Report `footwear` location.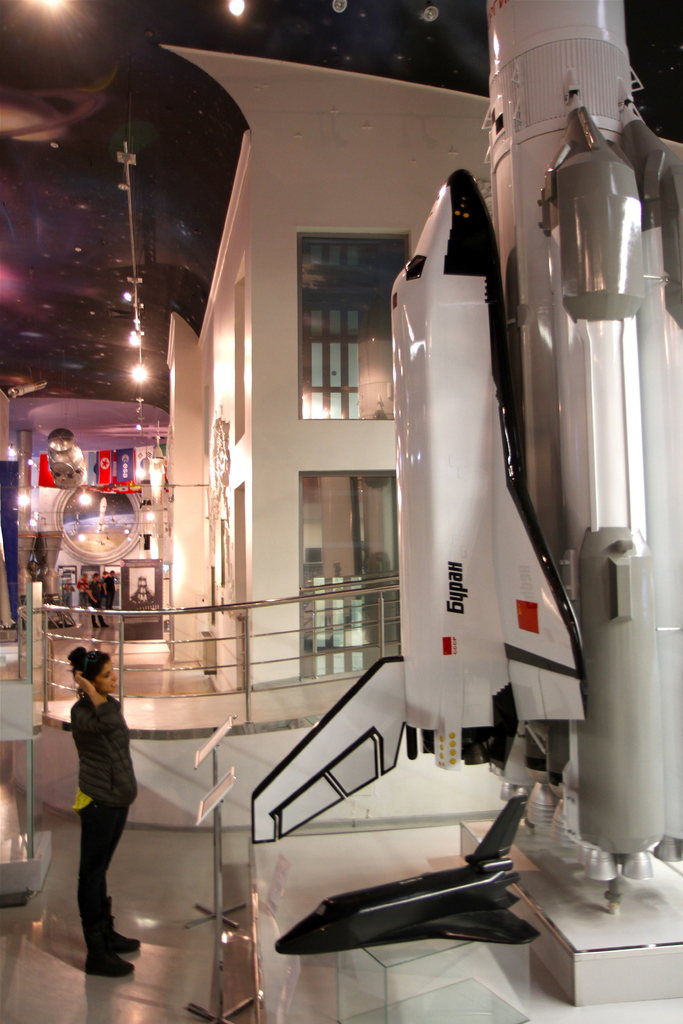
Report: x1=82, y1=950, x2=133, y2=975.
